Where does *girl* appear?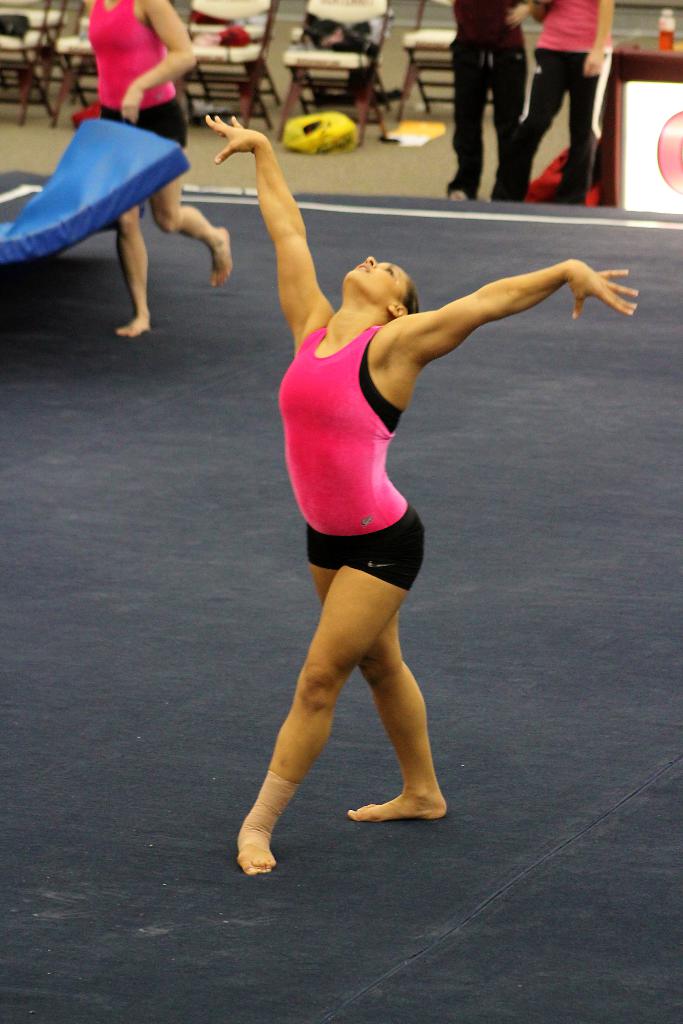
Appears at bbox=[82, 0, 233, 337].
